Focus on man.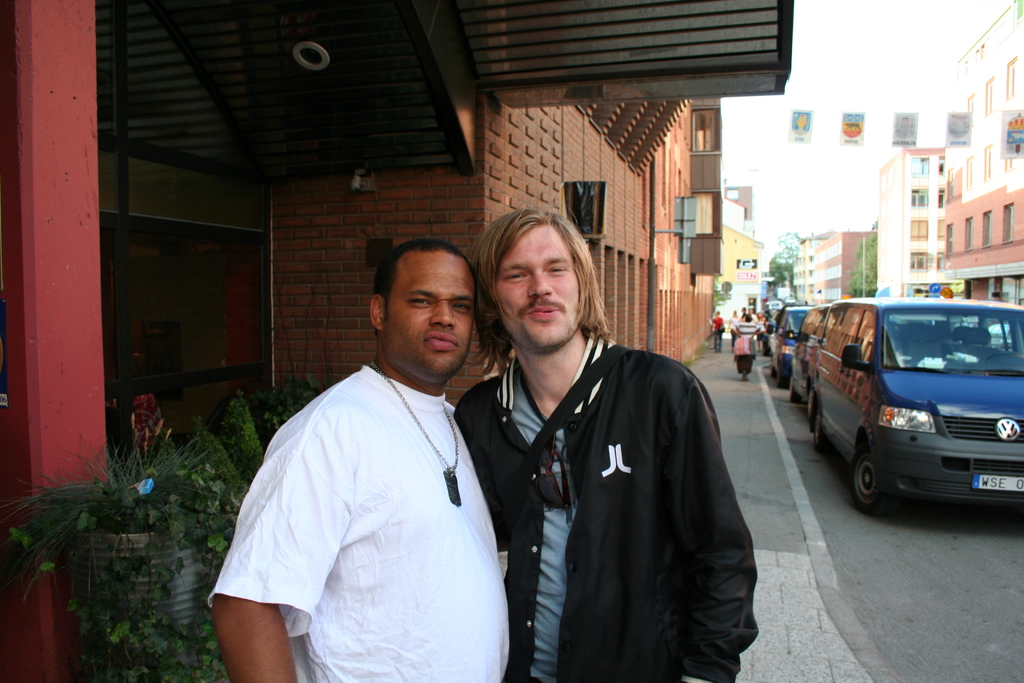
Focused at 452, 204, 760, 682.
